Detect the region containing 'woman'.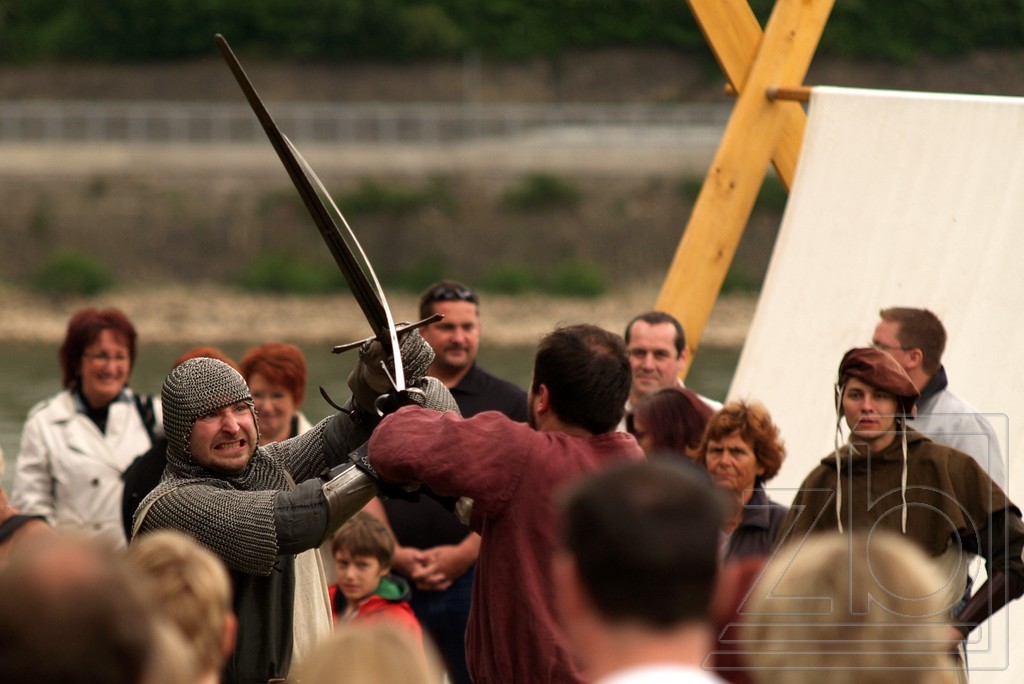
locate(630, 386, 715, 466).
